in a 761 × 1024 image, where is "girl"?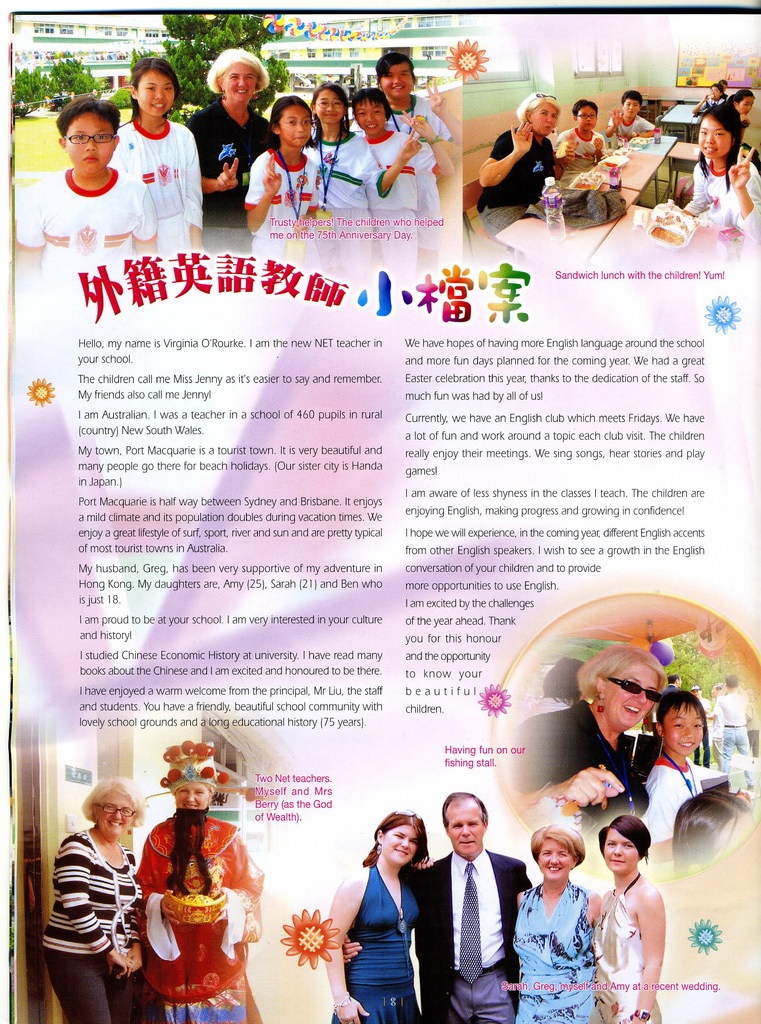
x1=310 y1=81 x2=420 y2=273.
